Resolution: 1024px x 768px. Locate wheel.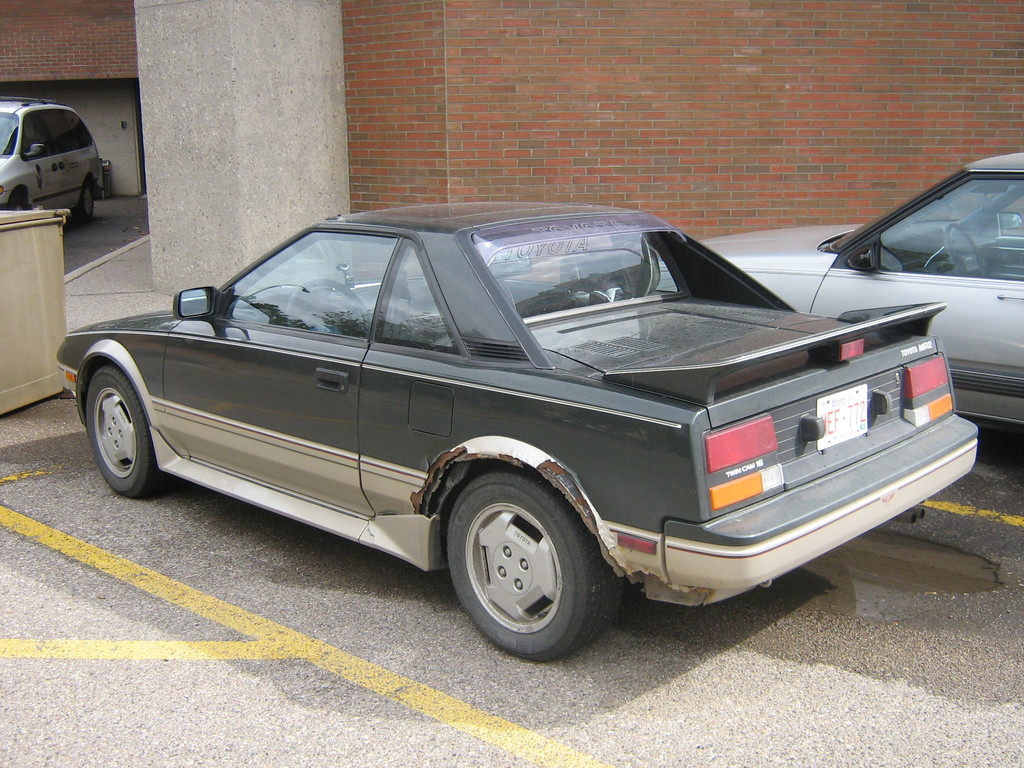
locate(76, 184, 92, 228).
